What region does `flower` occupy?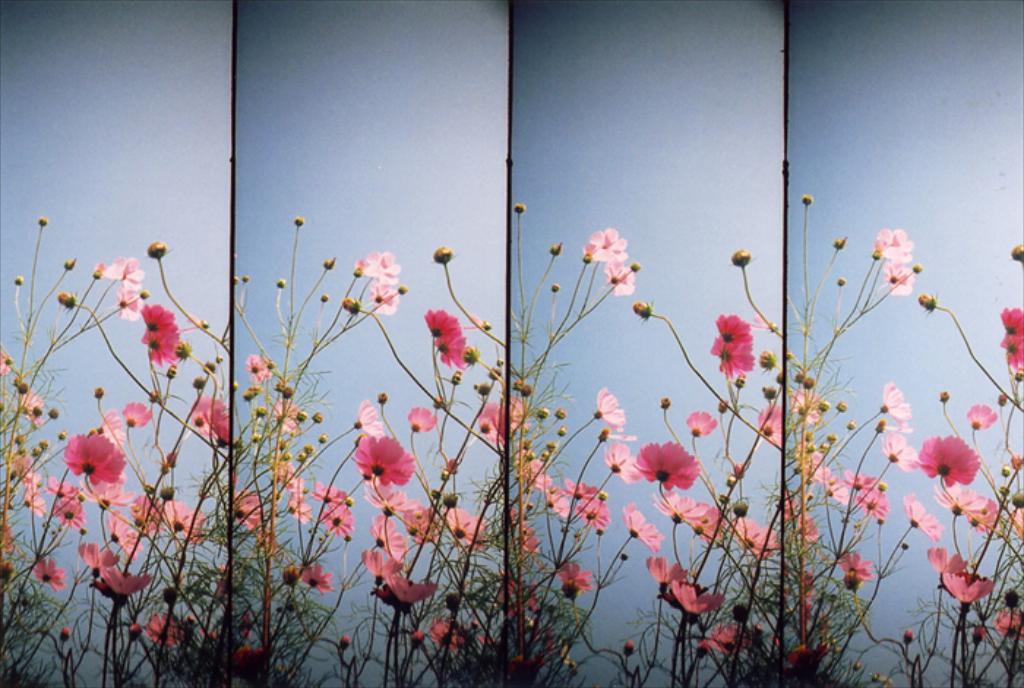
bbox(1004, 335, 1023, 372).
